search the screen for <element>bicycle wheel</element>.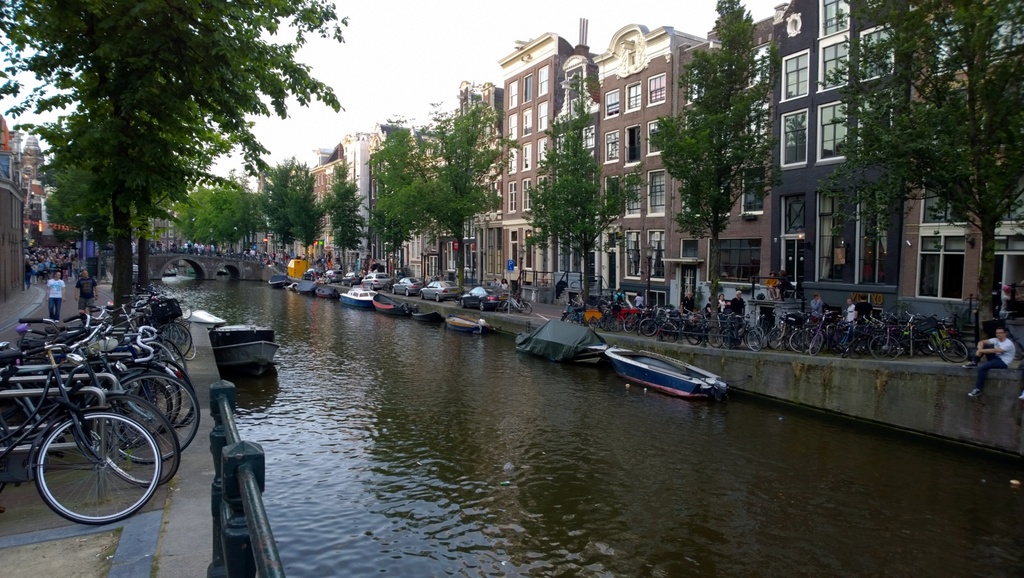
Found at [left=782, top=326, right=803, bottom=351].
